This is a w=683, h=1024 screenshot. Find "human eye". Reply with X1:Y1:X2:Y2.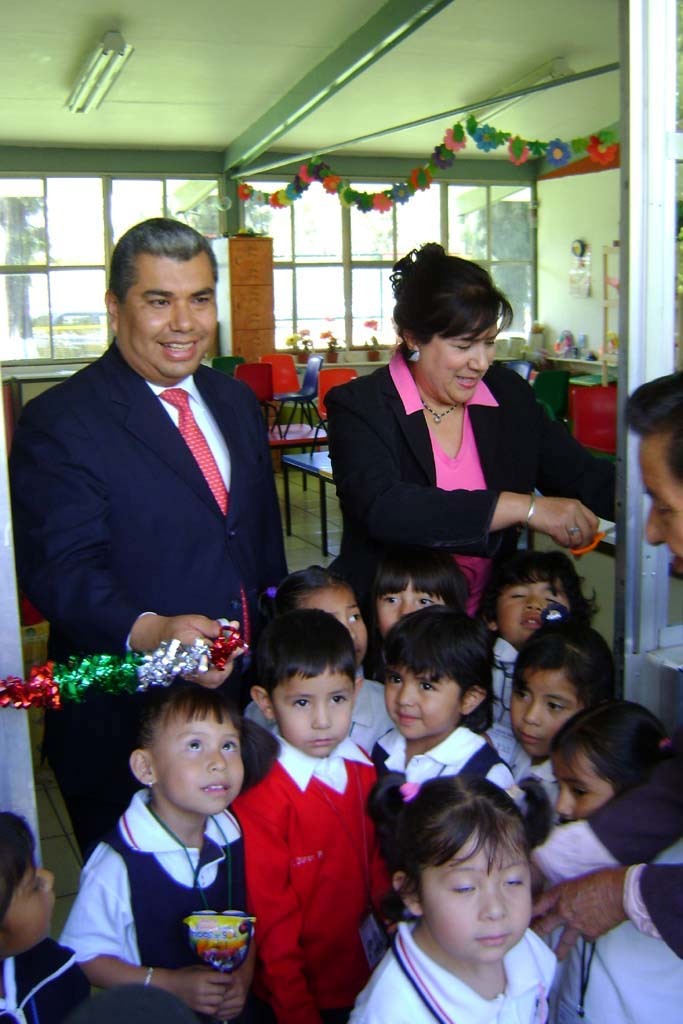
417:676:437:696.
